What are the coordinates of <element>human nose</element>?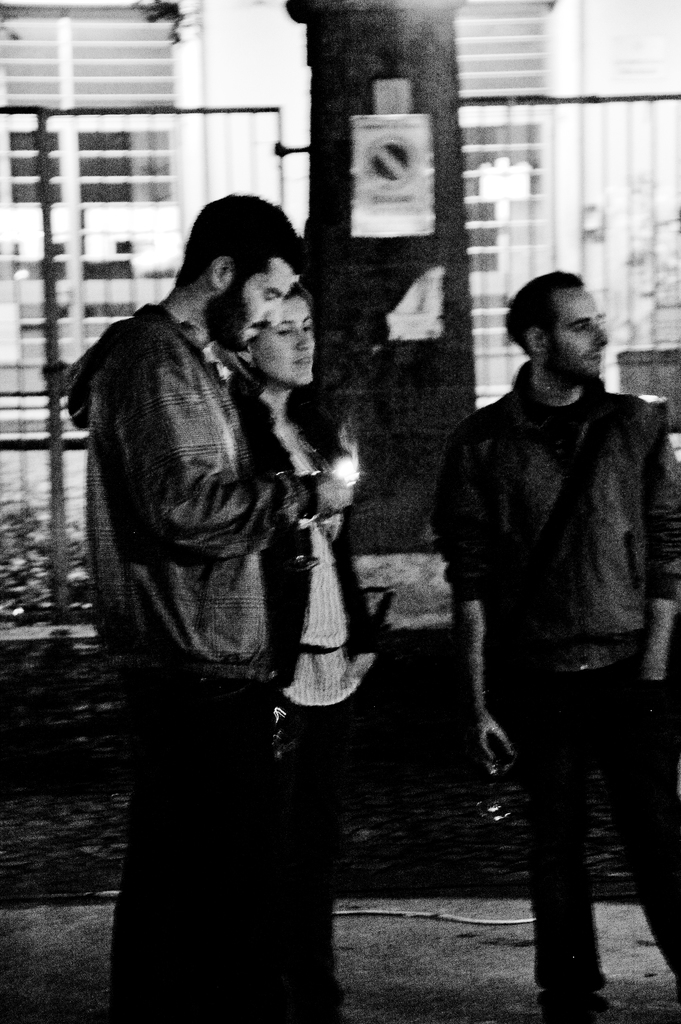
region(268, 298, 279, 330).
